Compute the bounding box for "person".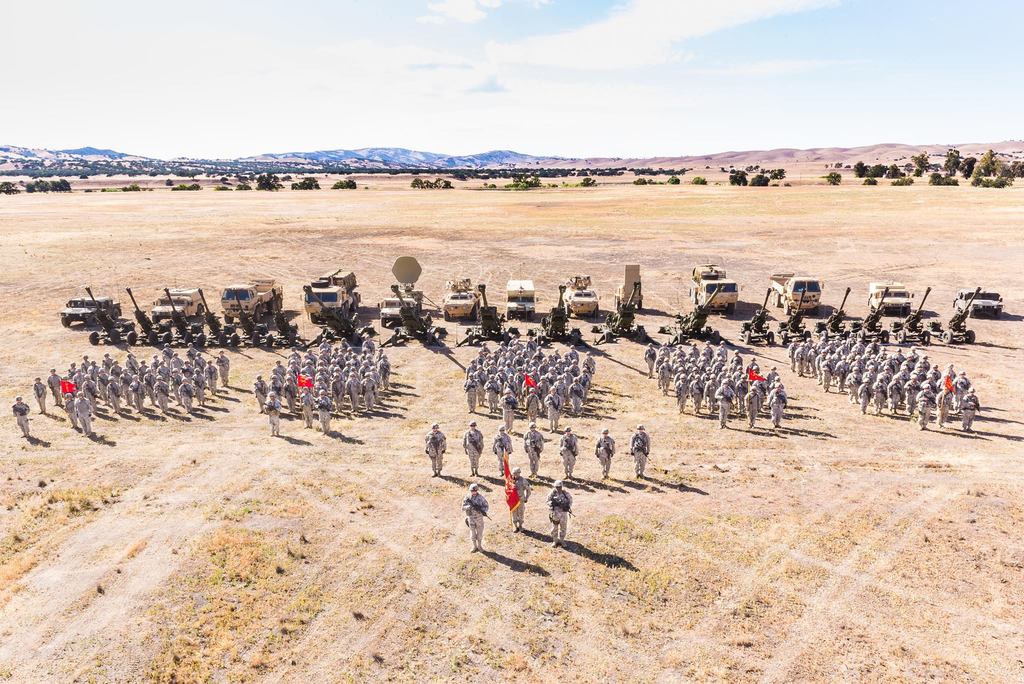
rect(424, 423, 447, 477).
